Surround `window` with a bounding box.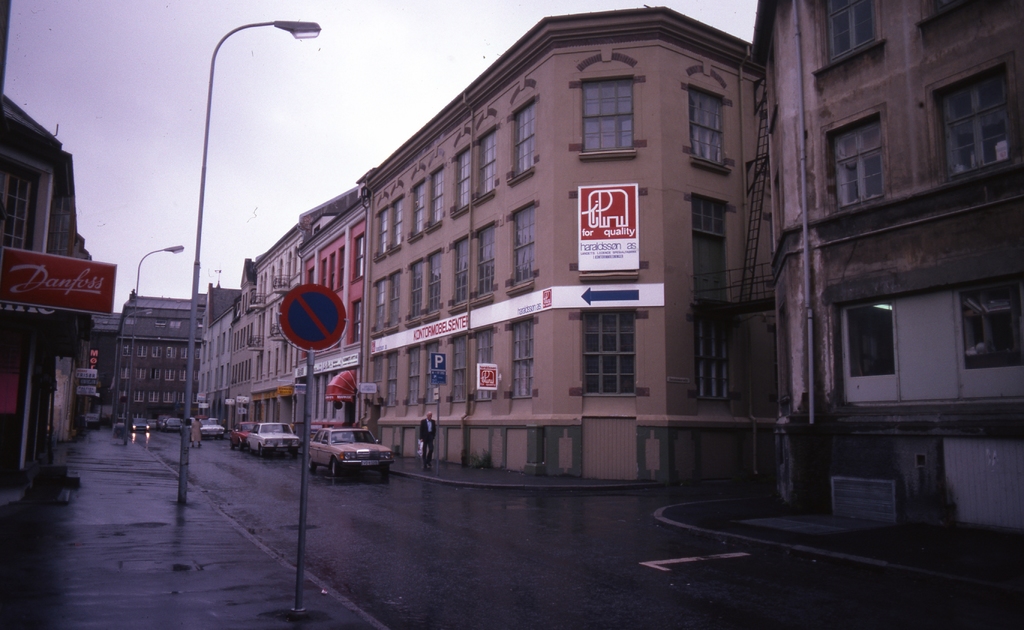
Rect(580, 305, 638, 396).
